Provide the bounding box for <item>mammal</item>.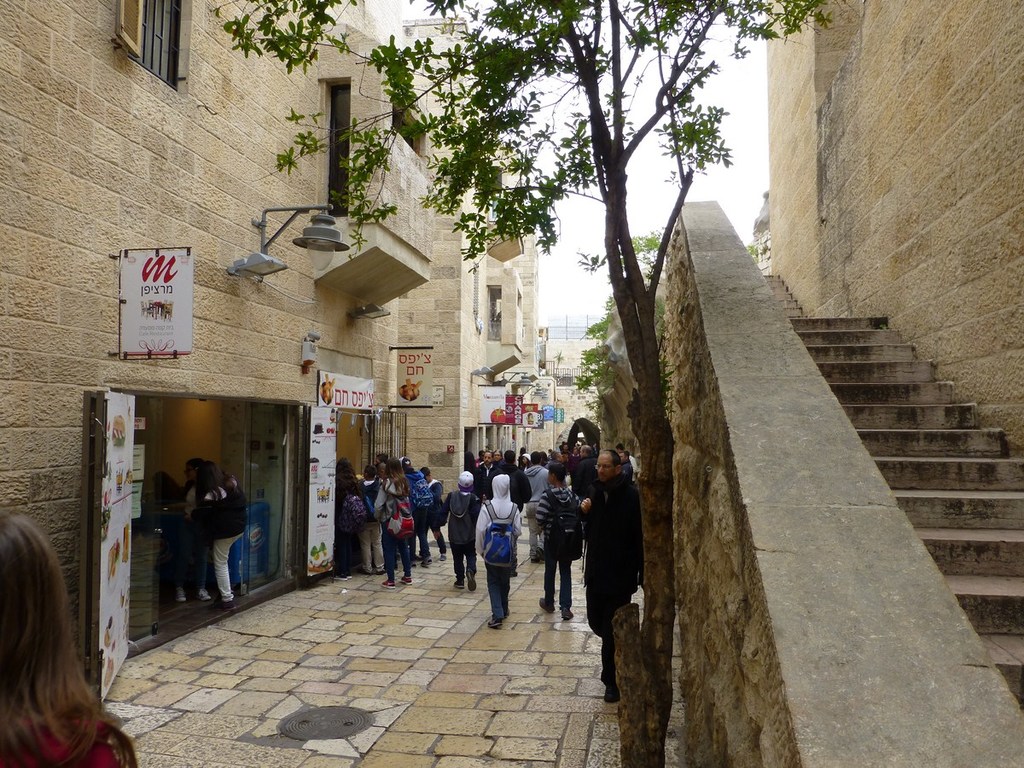
(x1=383, y1=456, x2=418, y2=592).
